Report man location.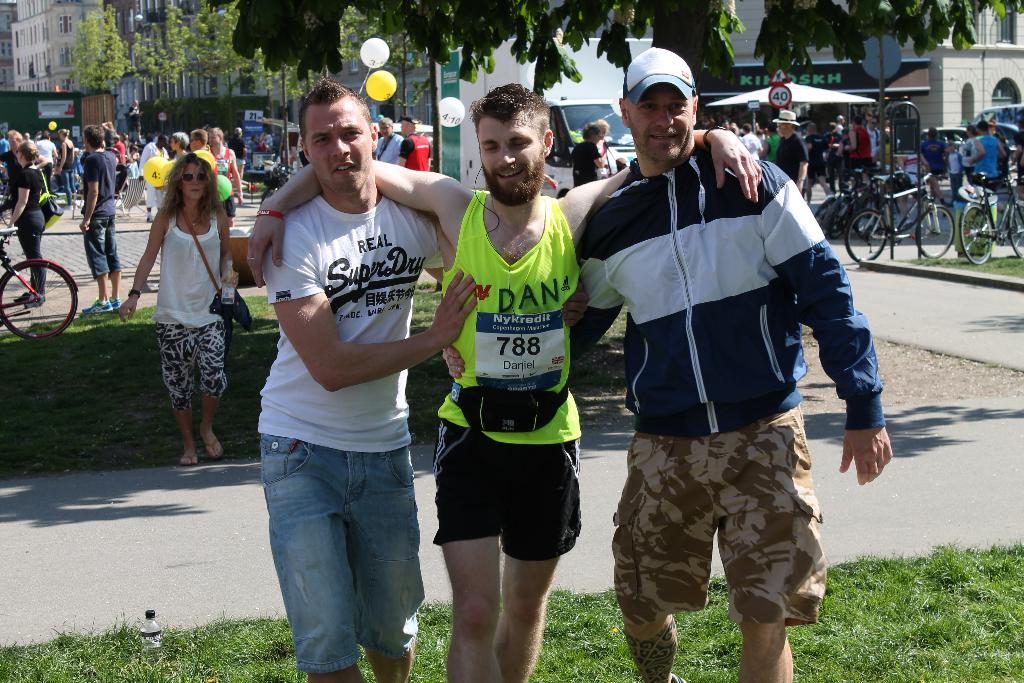
Report: bbox(391, 113, 446, 174).
